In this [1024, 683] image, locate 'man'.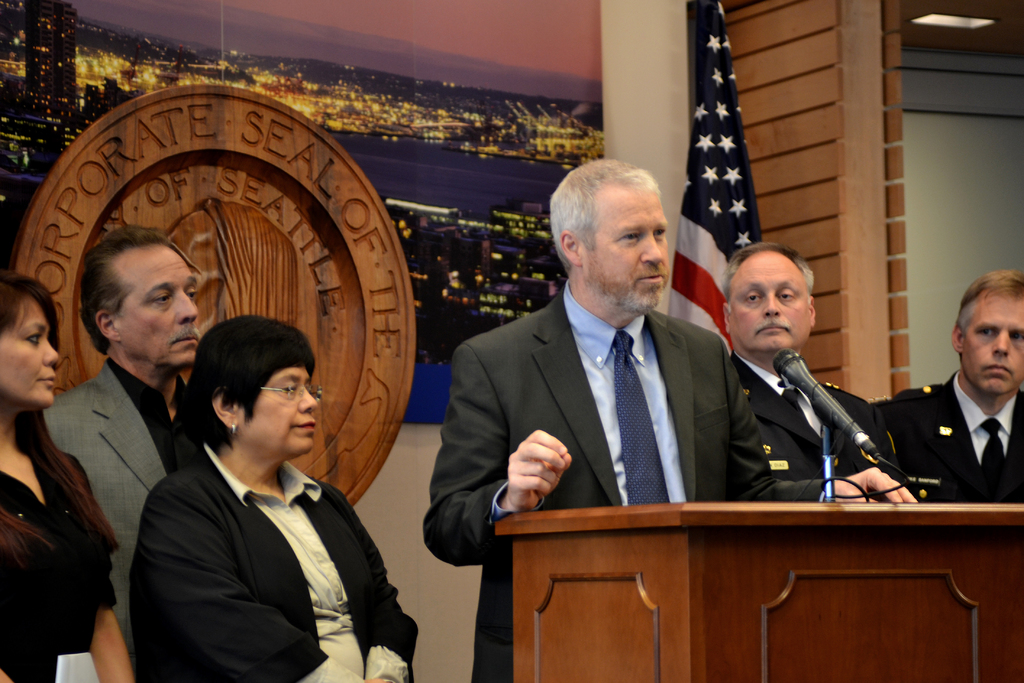
Bounding box: x1=31 y1=223 x2=230 y2=652.
